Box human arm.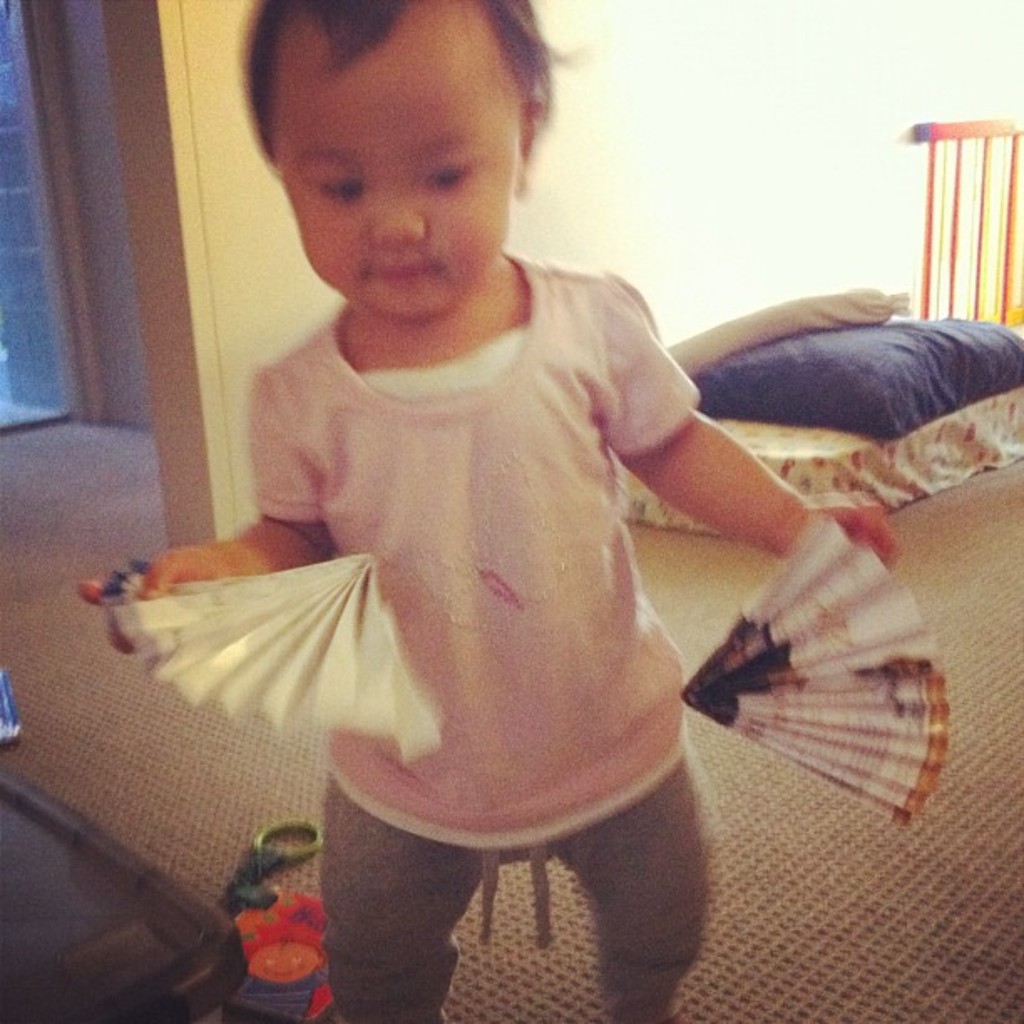
left=77, top=361, right=330, bottom=654.
